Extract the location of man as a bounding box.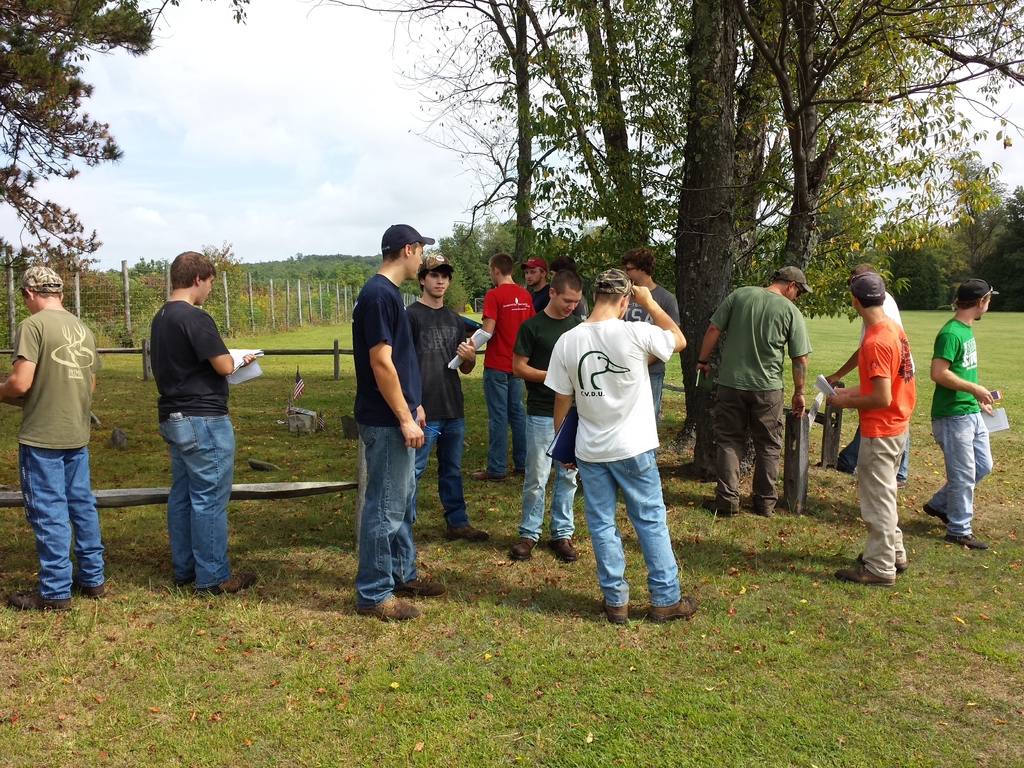
143 248 257 591.
